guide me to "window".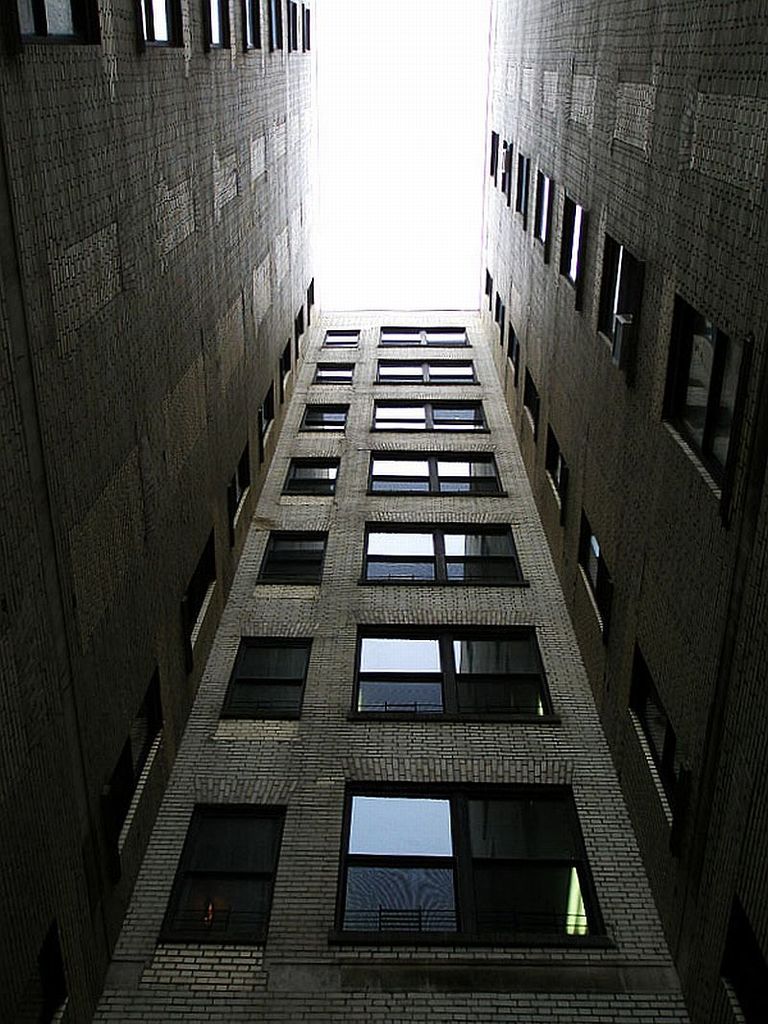
Guidance: left=310, top=363, right=354, bottom=387.
